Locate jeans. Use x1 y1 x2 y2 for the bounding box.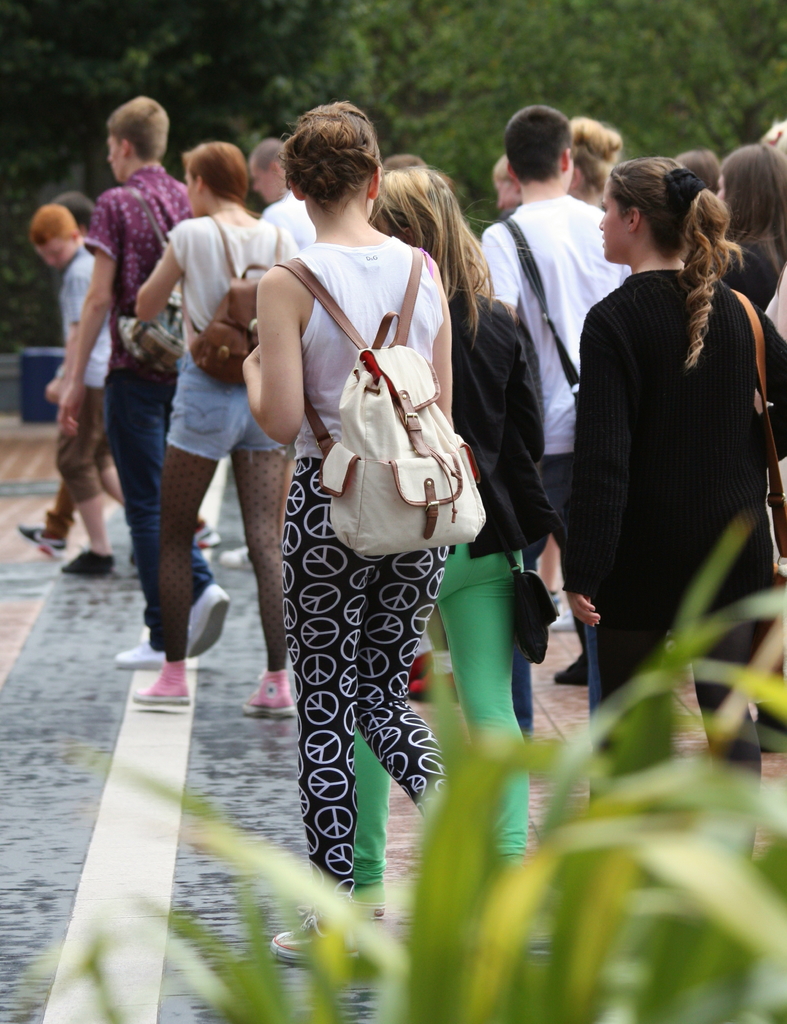
63 385 116 502.
